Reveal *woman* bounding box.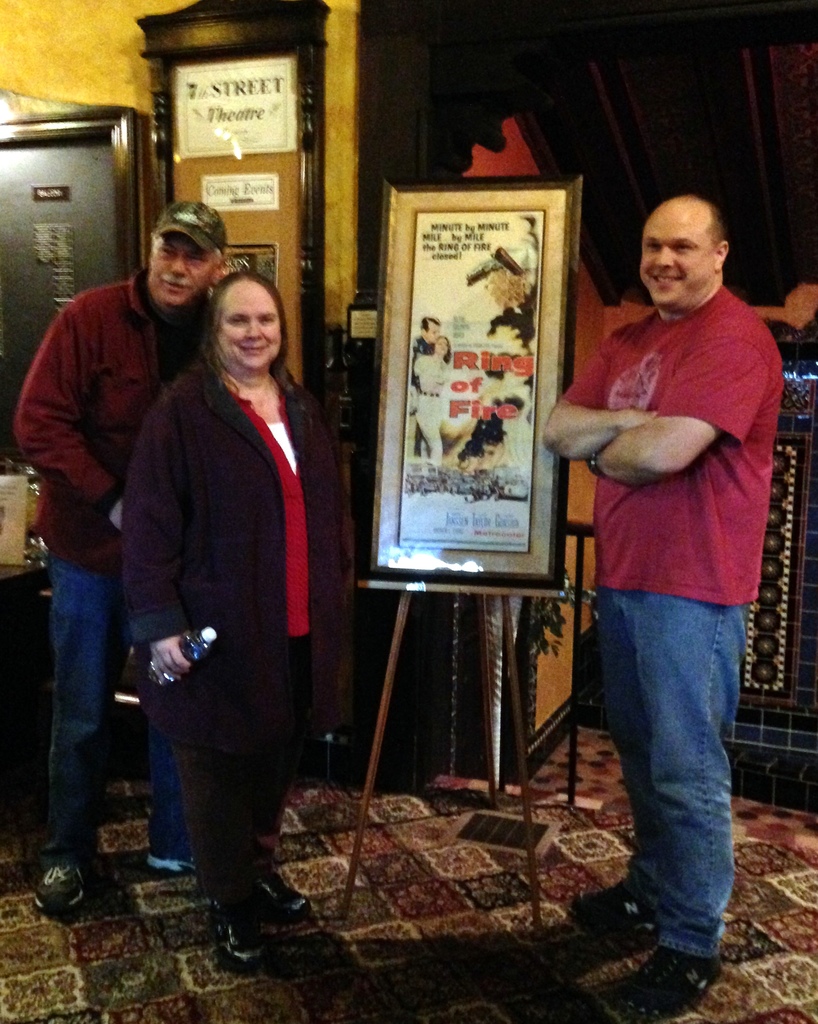
Revealed: (105, 209, 347, 954).
